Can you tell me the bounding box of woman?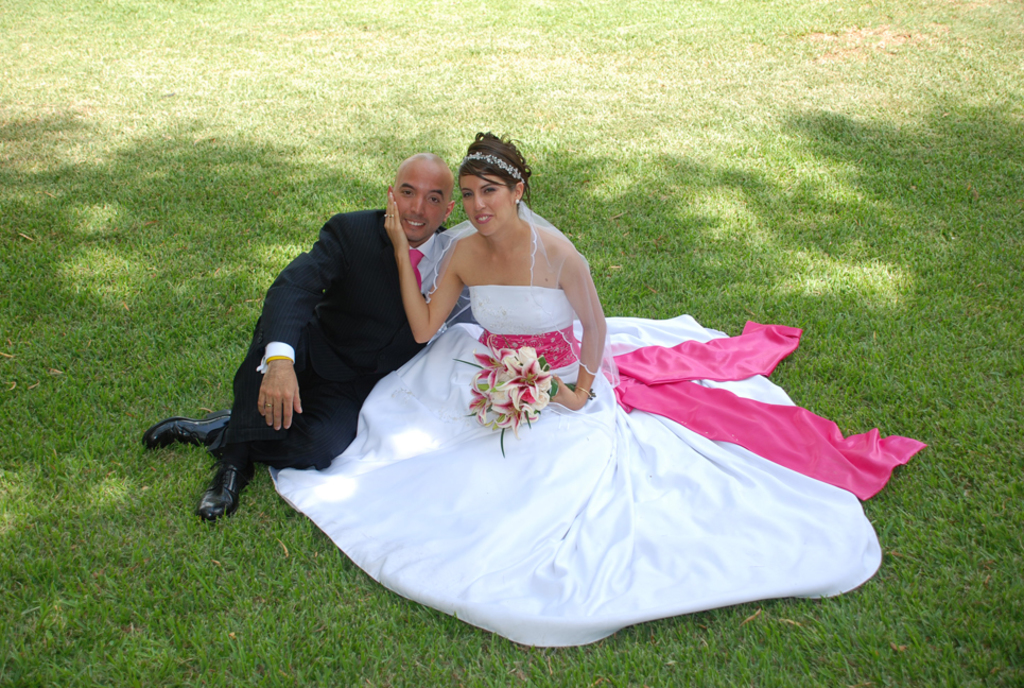
{"left": 243, "top": 172, "right": 862, "bottom": 650}.
